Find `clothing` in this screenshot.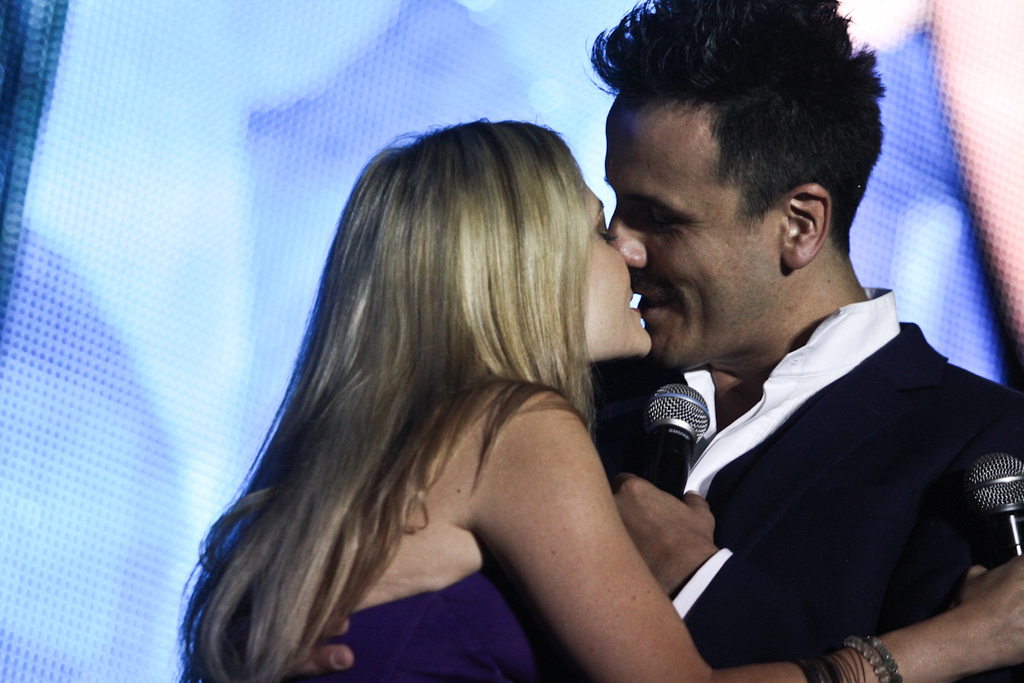
The bounding box for `clothing` is crop(264, 570, 559, 682).
